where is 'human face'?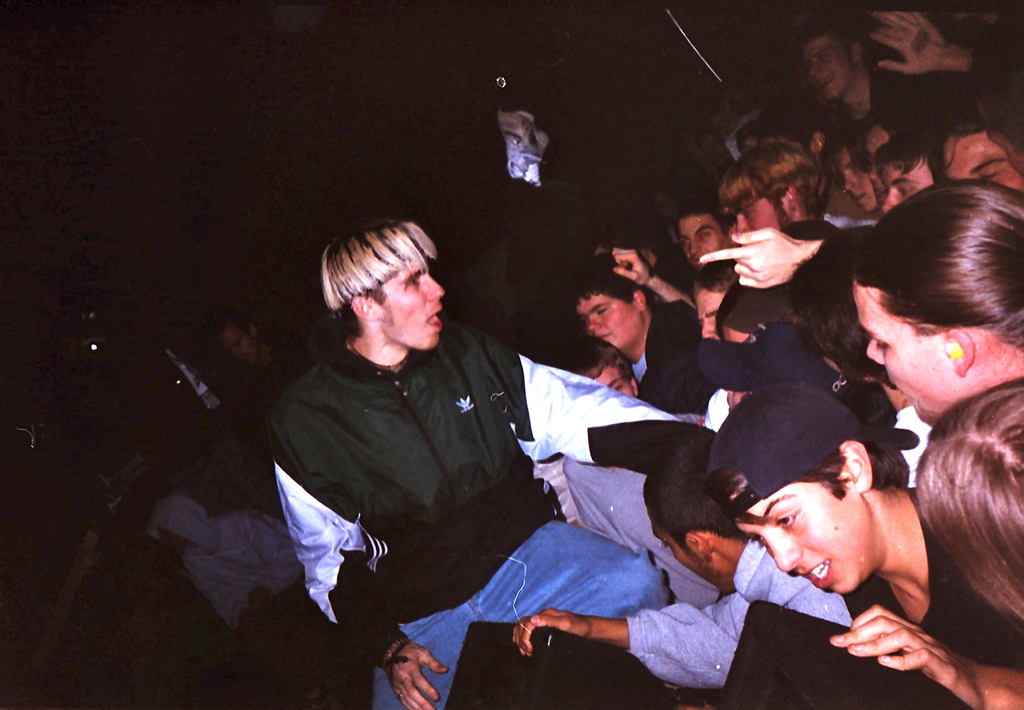
bbox=(678, 216, 726, 266).
